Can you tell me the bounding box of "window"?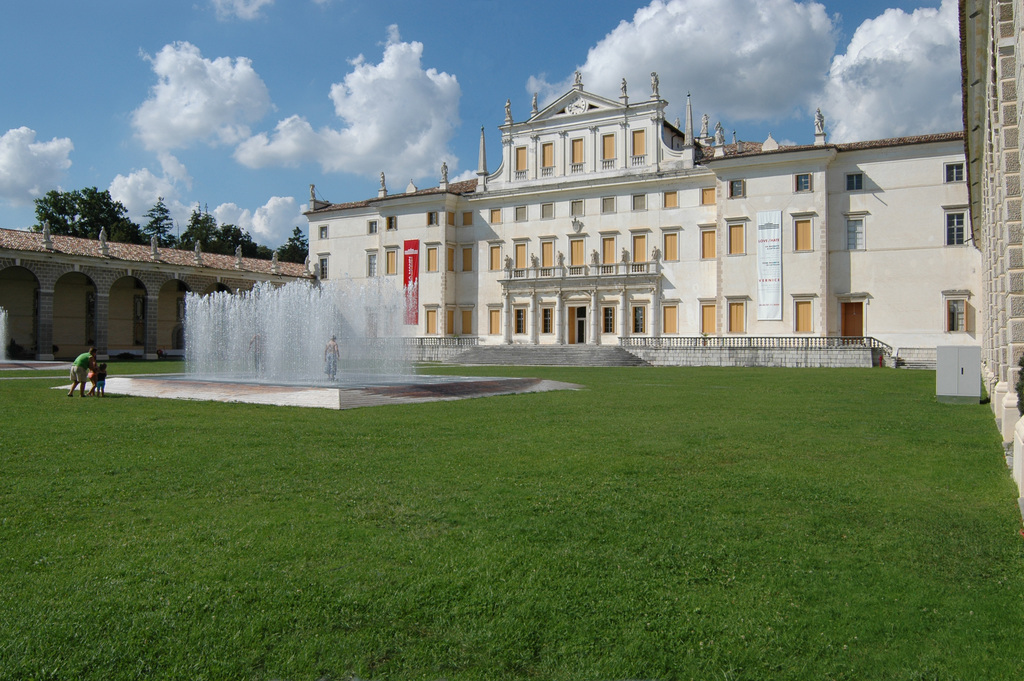
rect(488, 206, 501, 223).
